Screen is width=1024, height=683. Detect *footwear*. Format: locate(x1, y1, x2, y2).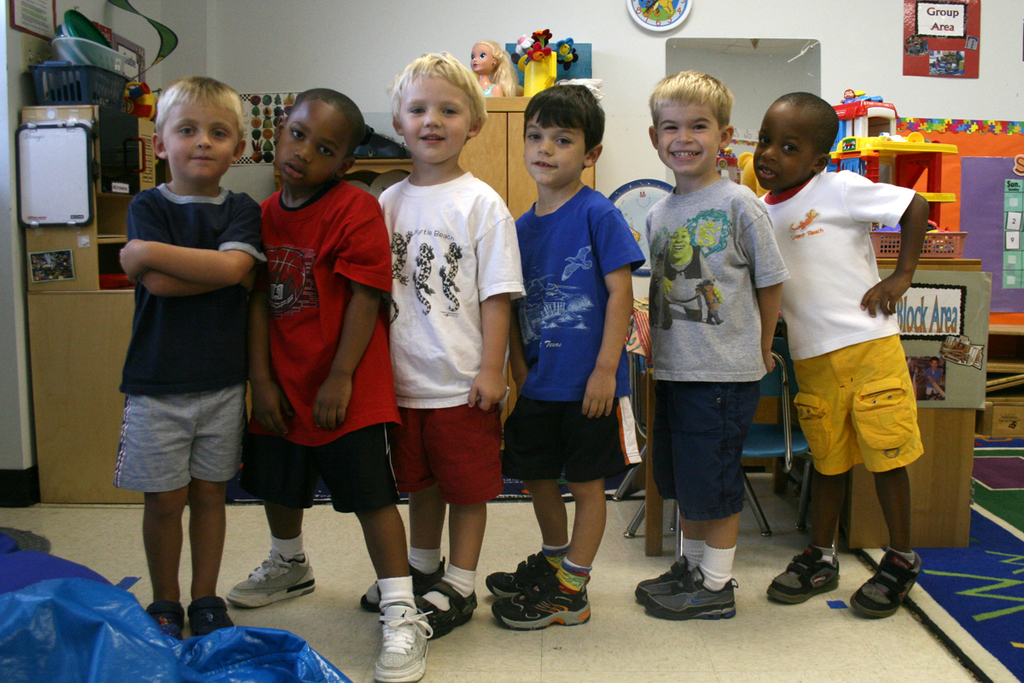
locate(485, 565, 555, 595).
